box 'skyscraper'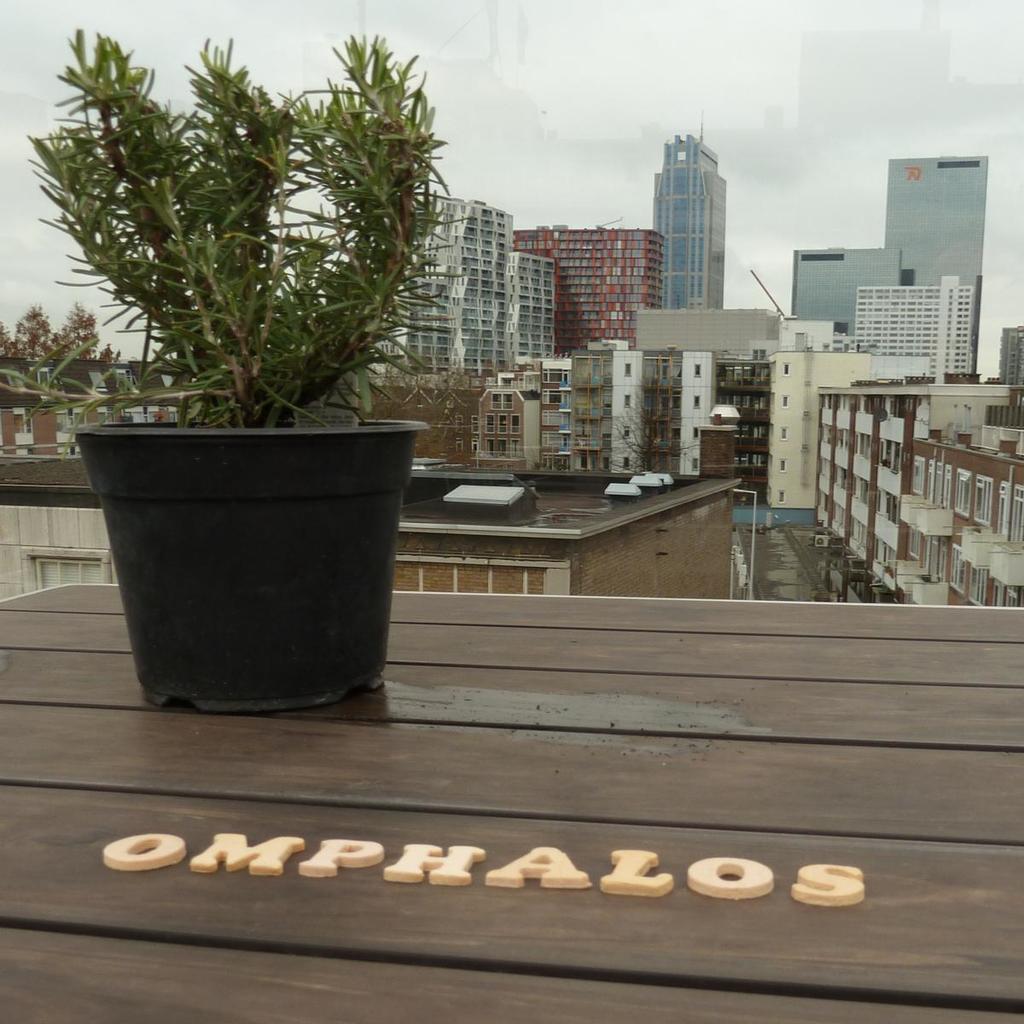
[left=528, top=218, right=667, bottom=352]
